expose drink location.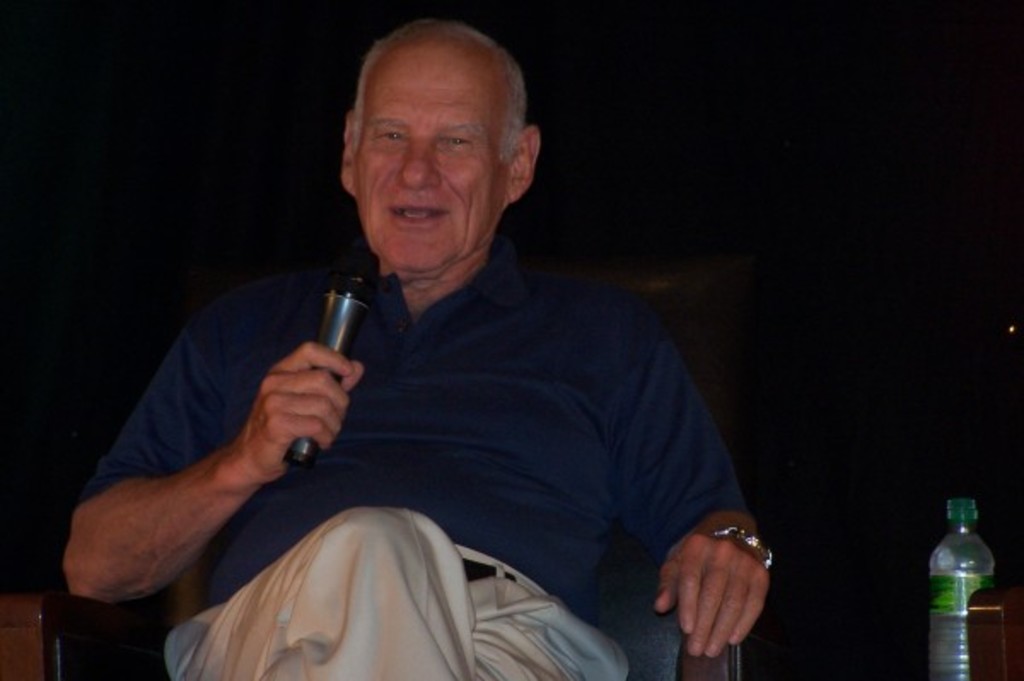
Exposed at l=927, t=503, r=1000, b=679.
